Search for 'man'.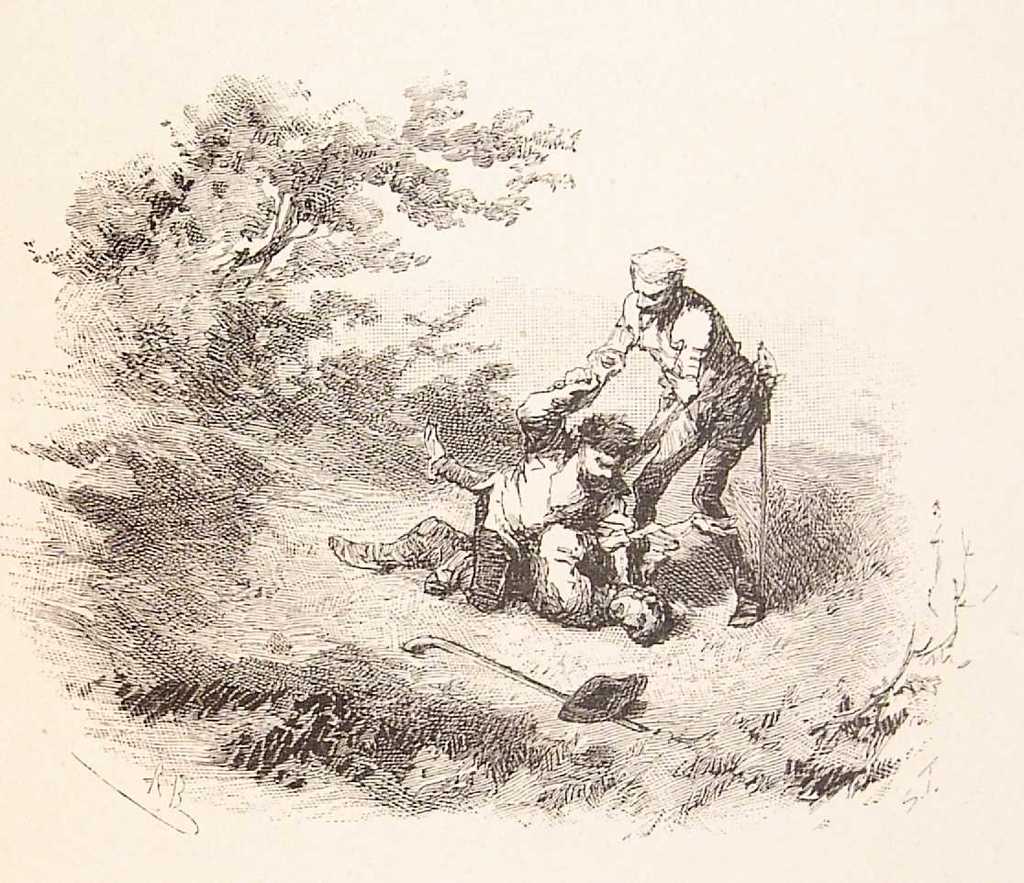
Found at left=429, top=363, right=637, bottom=609.
